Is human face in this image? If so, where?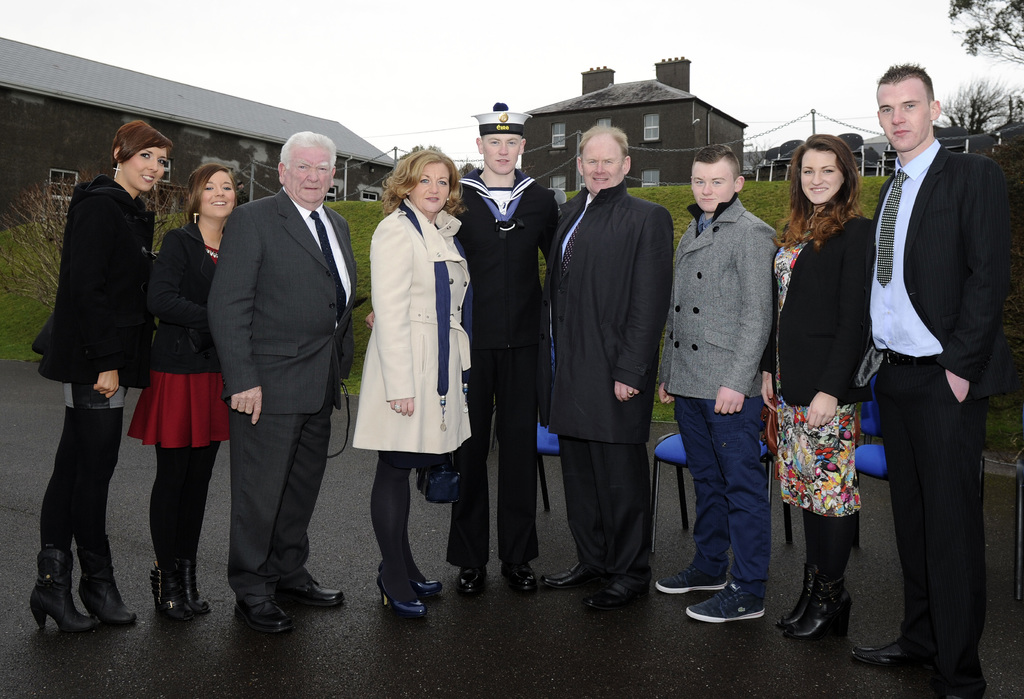
Yes, at select_region(691, 161, 737, 214).
